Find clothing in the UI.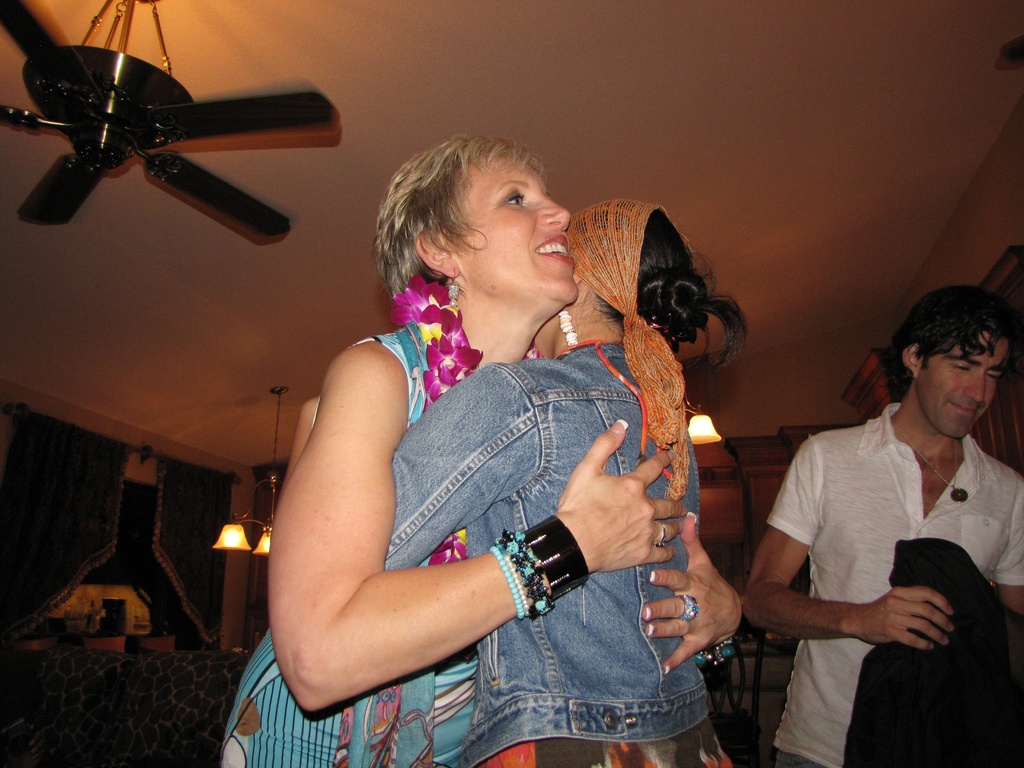
UI element at pyautogui.locateOnScreen(383, 343, 731, 765).
